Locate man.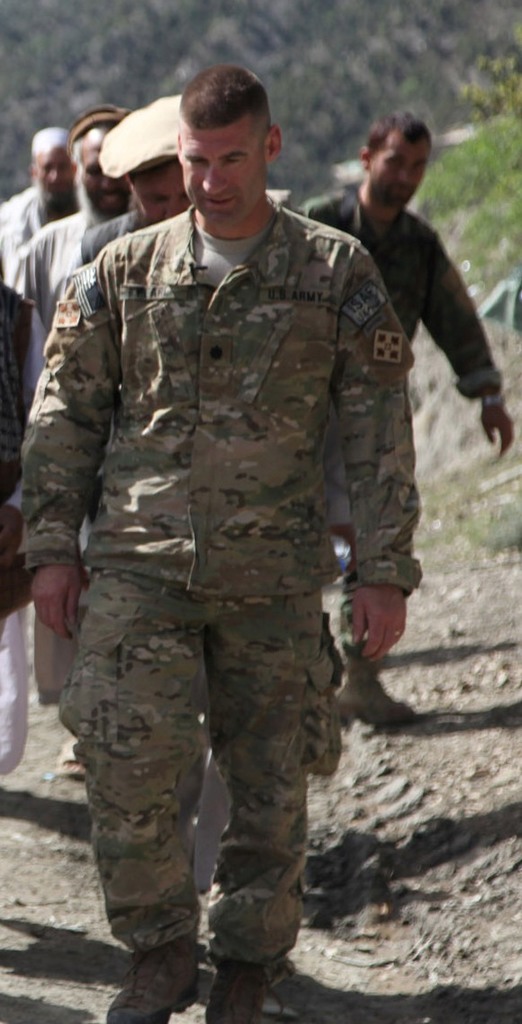
Bounding box: <bbox>0, 130, 80, 243</bbox>.
